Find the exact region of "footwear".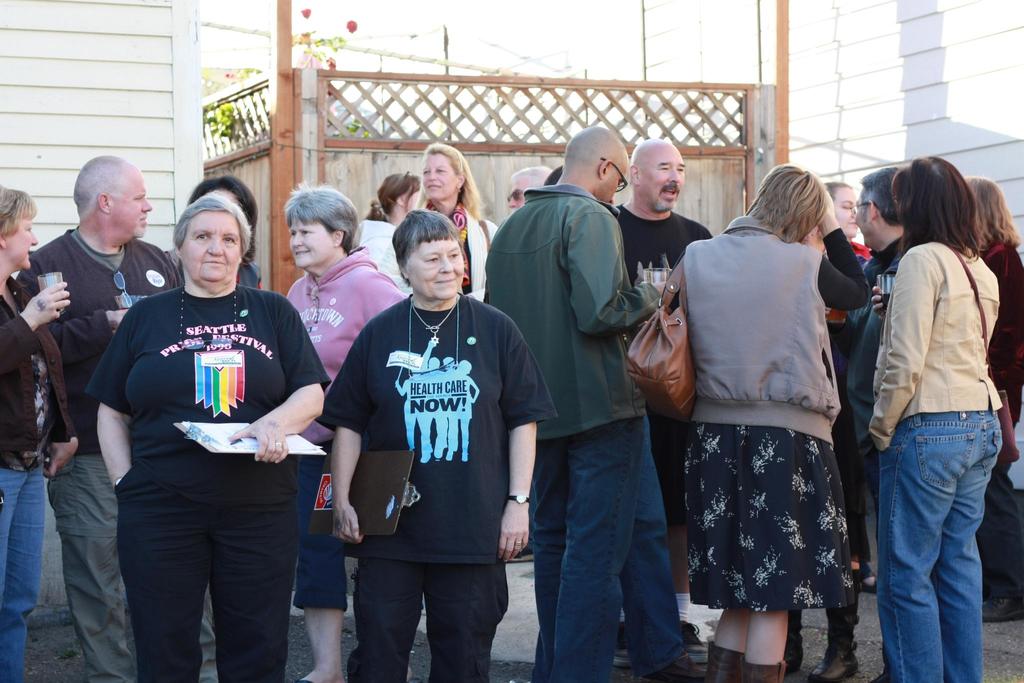
Exact region: x1=810 y1=636 x2=859 y2=682.
